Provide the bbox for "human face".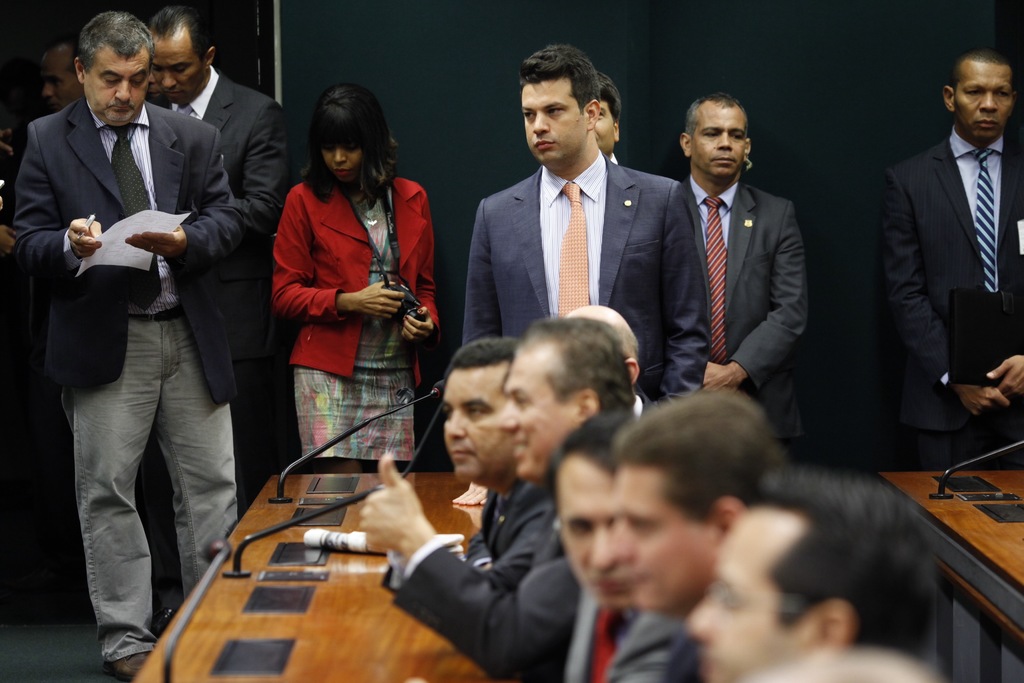
pyautogui.locateOnScreen(150, 31, 211, 103).
